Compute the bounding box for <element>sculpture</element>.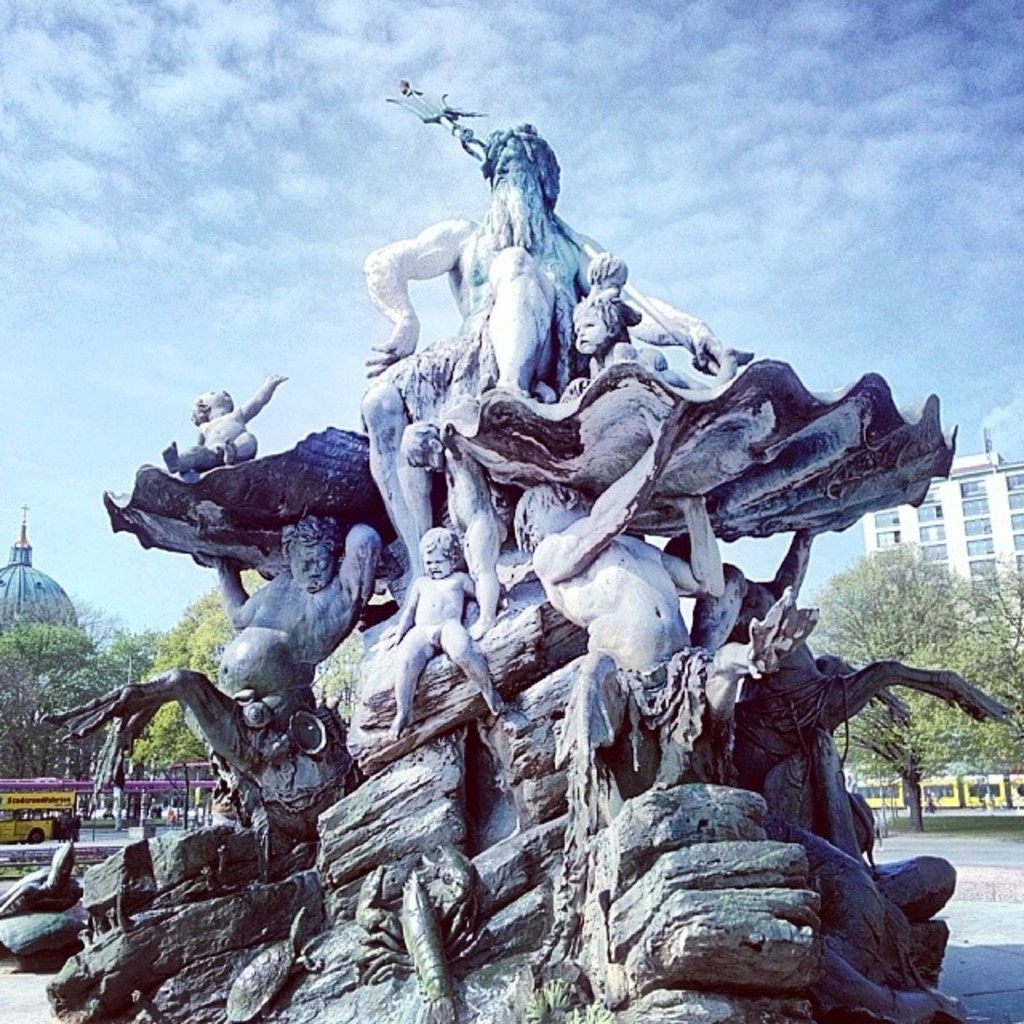
[left=0, top=371, right=1011, bottom=1022].
